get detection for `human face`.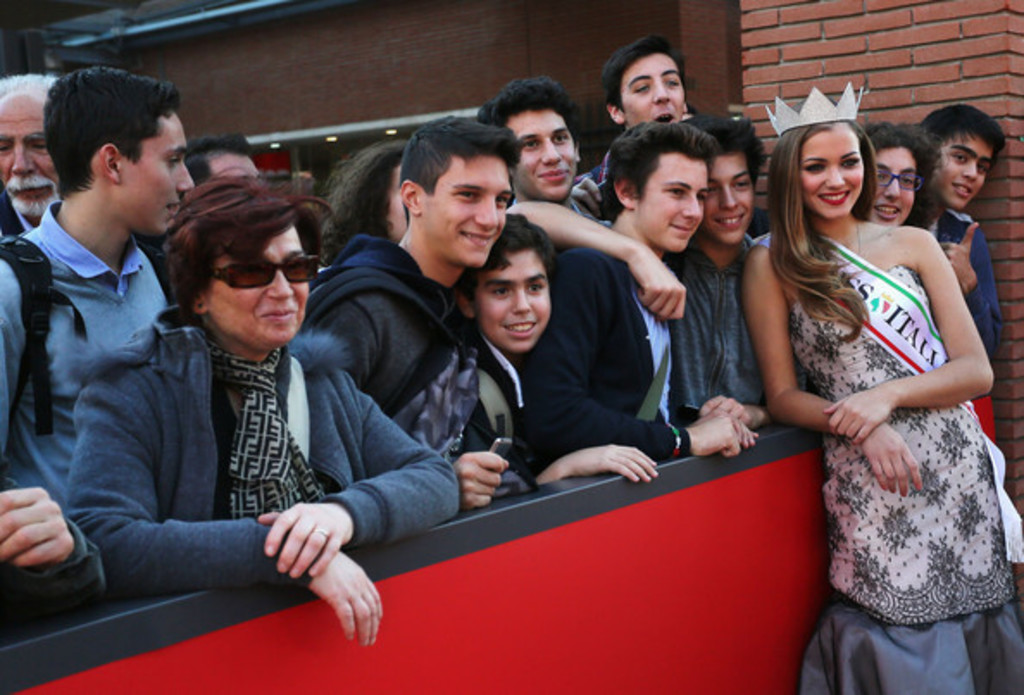
Detection: box(636, 152, 709, 255).
